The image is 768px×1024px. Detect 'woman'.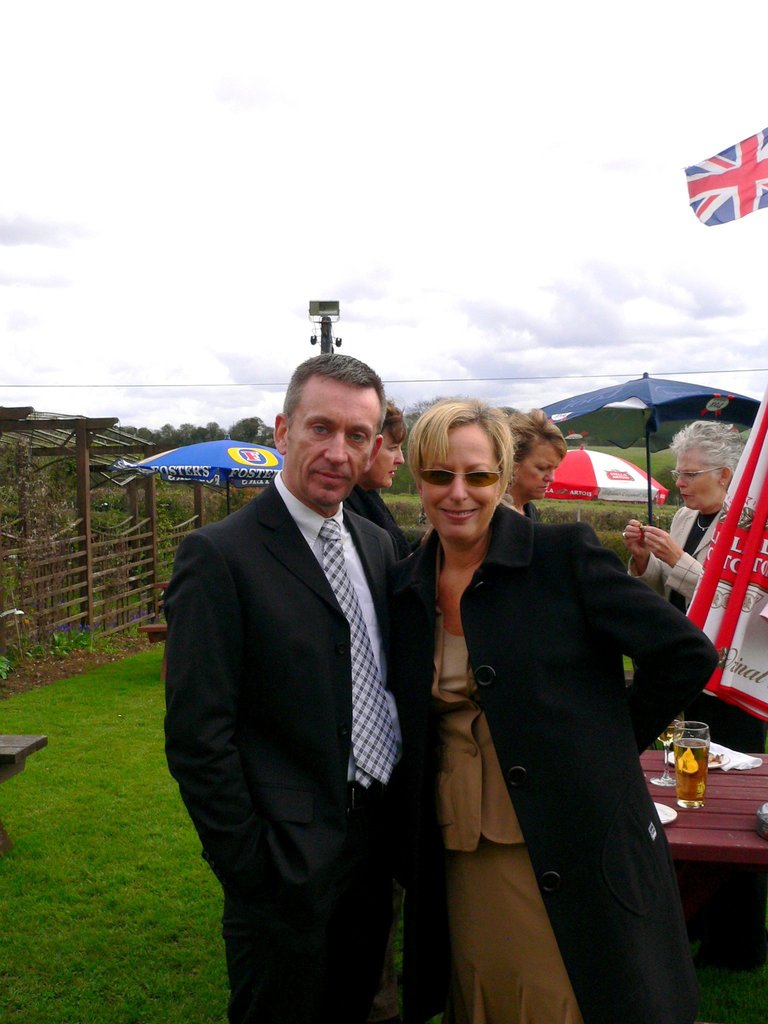
Detection: left=618, top=414, right=747, bottom=627.
